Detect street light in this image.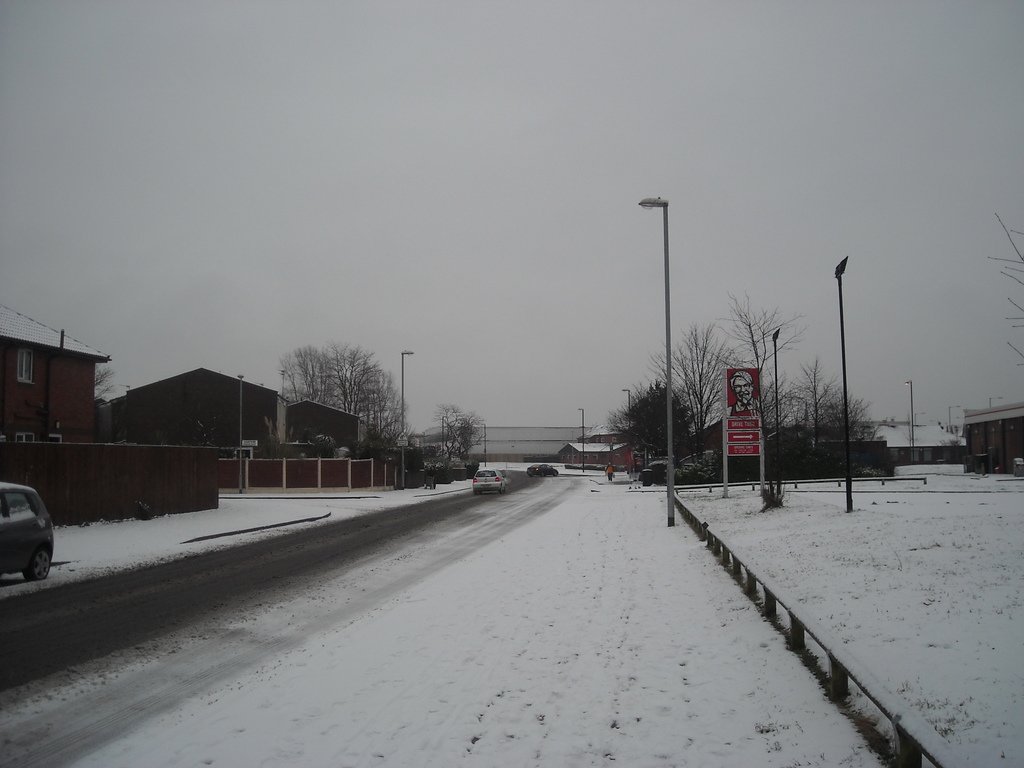
Detection: bbox=[234, 374, 246, 495].
